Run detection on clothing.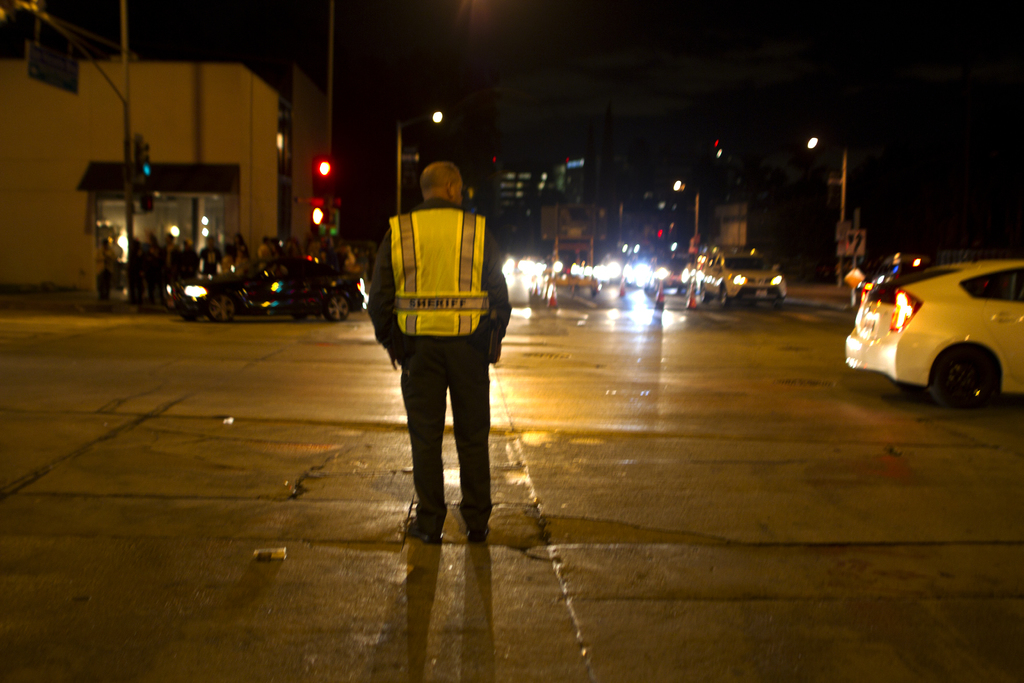
Result: <bbox>198, 247, 223, 276</bbox>.
